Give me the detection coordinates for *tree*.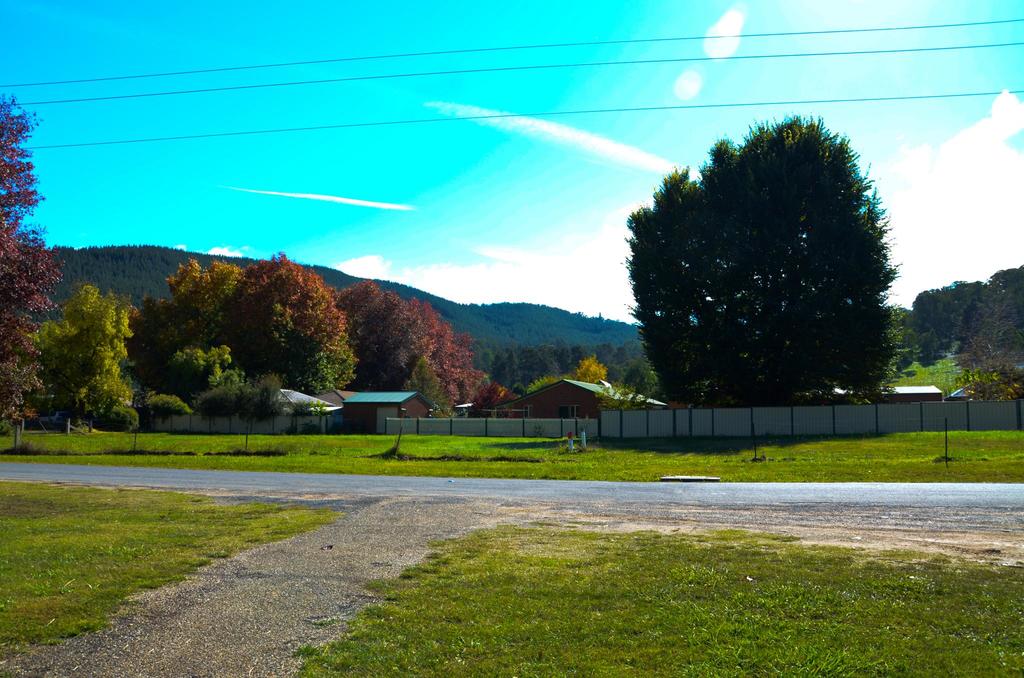
bbox(400, 351, 451, 423).
